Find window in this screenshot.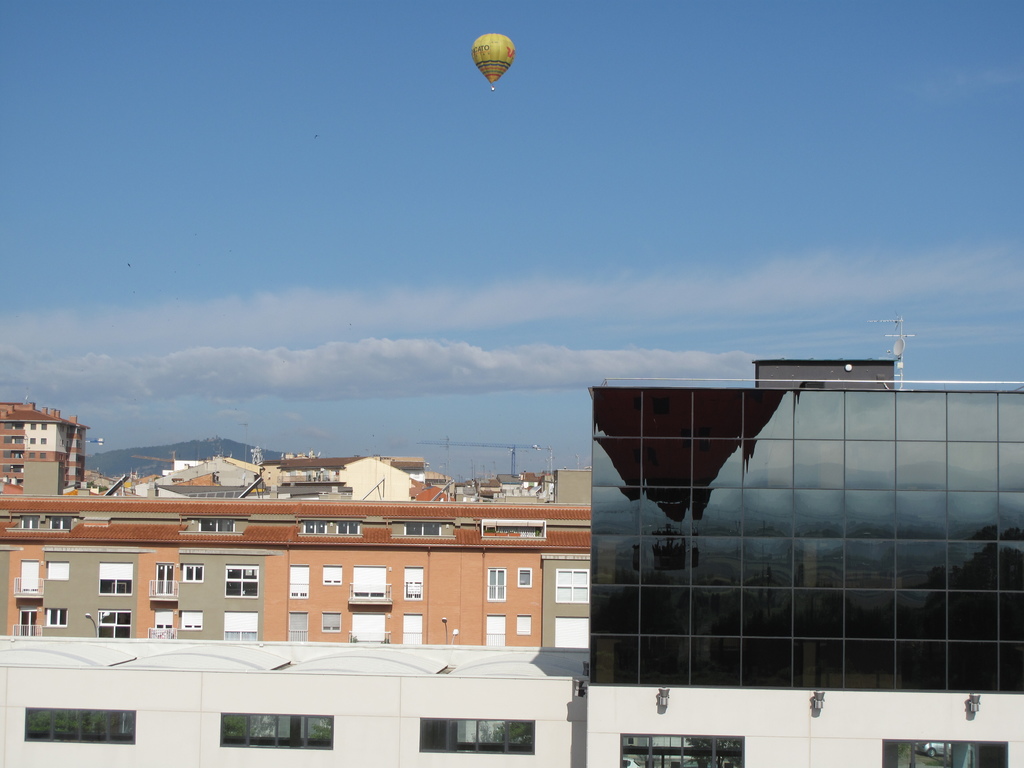
The bounding box for window is {"x1": 5, "y1": 450, "x2": 22, "y2": 458}.
